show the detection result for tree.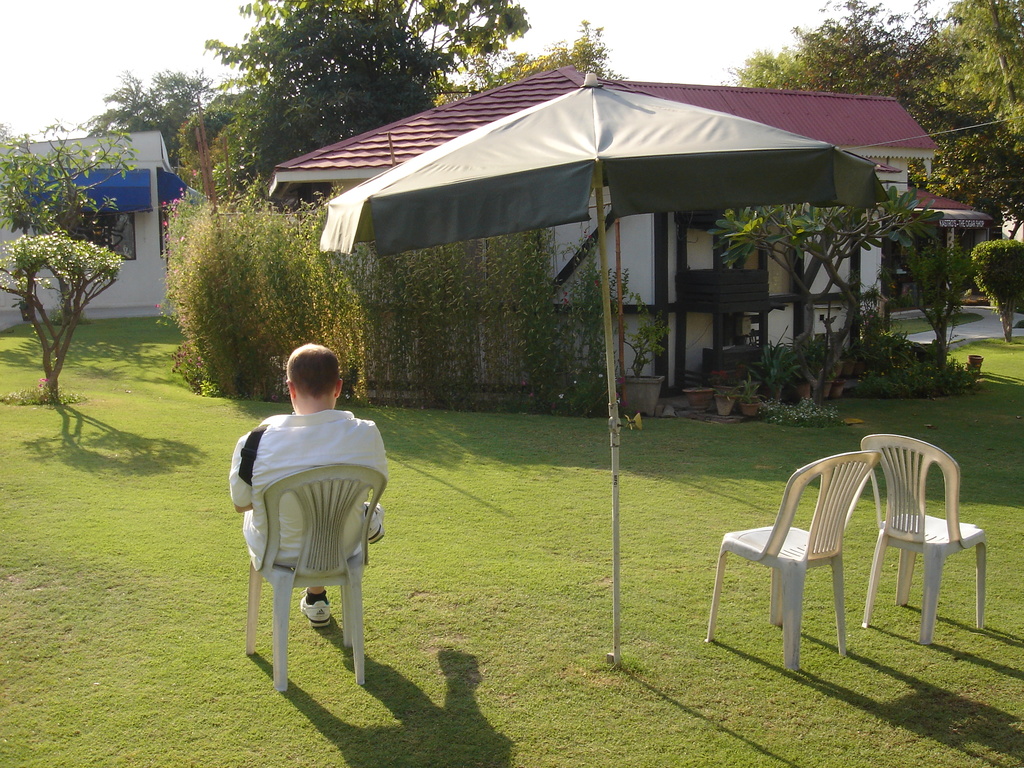
<bbox>440, 6, 630, 102</bbox>.
